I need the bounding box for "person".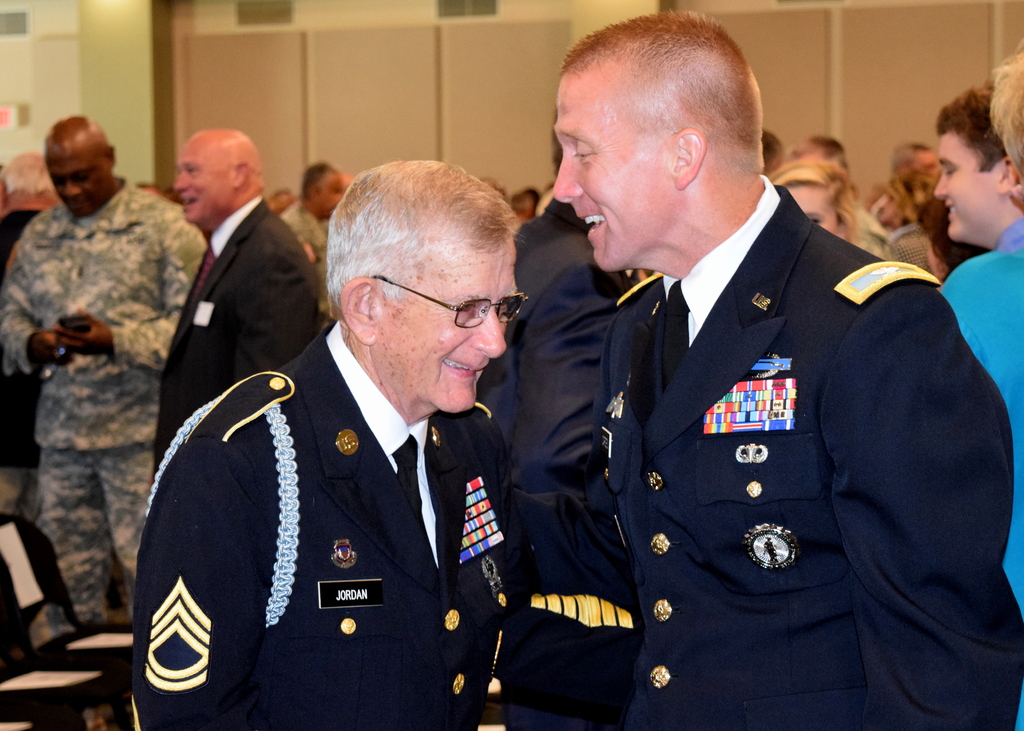
Here it is: [156, 122, 316, 473].
